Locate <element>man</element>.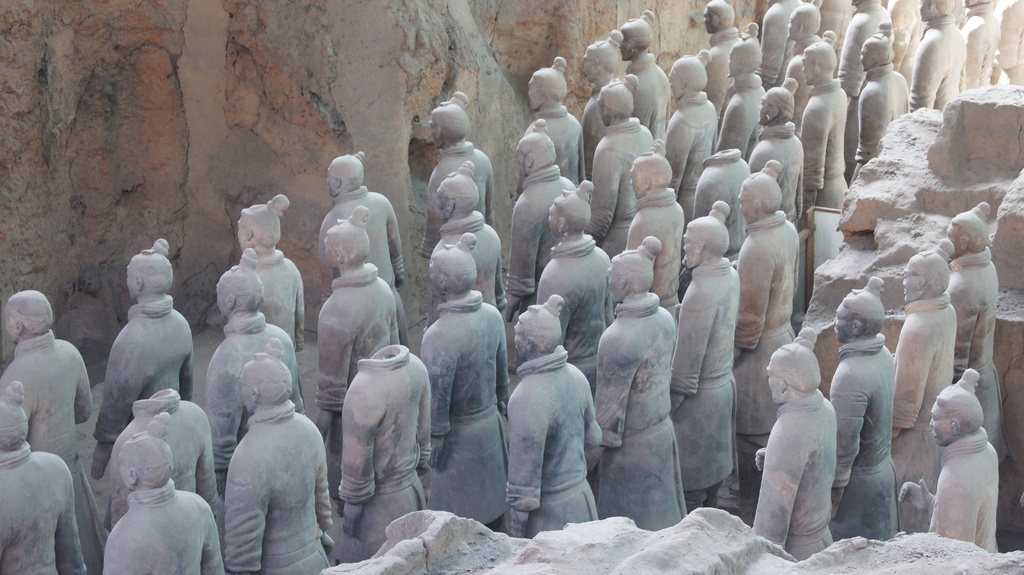
Bounding box: (left=950, top=198, right=998, bottom=444).
